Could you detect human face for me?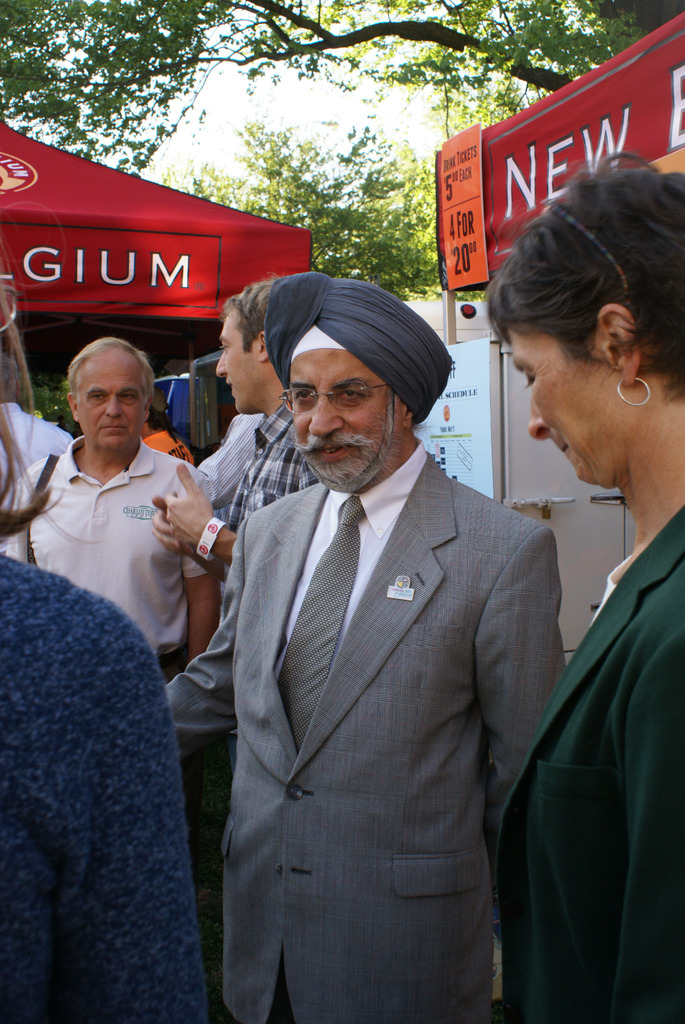
Detection result: bbox=(283, 349, 402, 493).
